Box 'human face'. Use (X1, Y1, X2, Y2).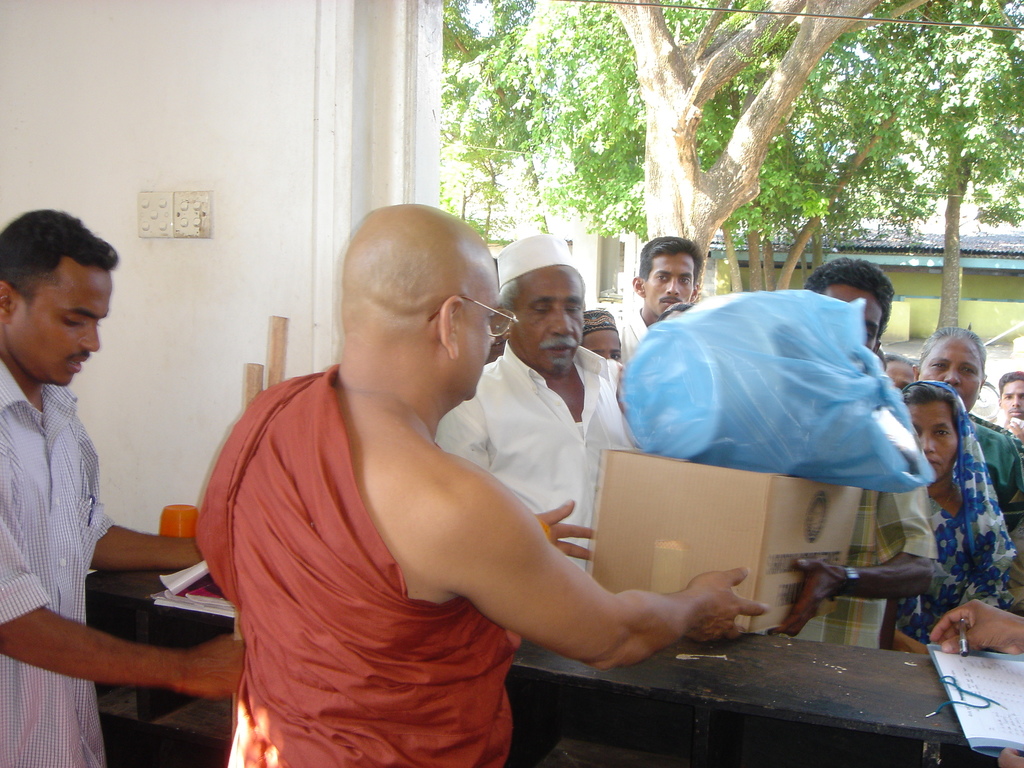
(817, 285, 881, 346).
